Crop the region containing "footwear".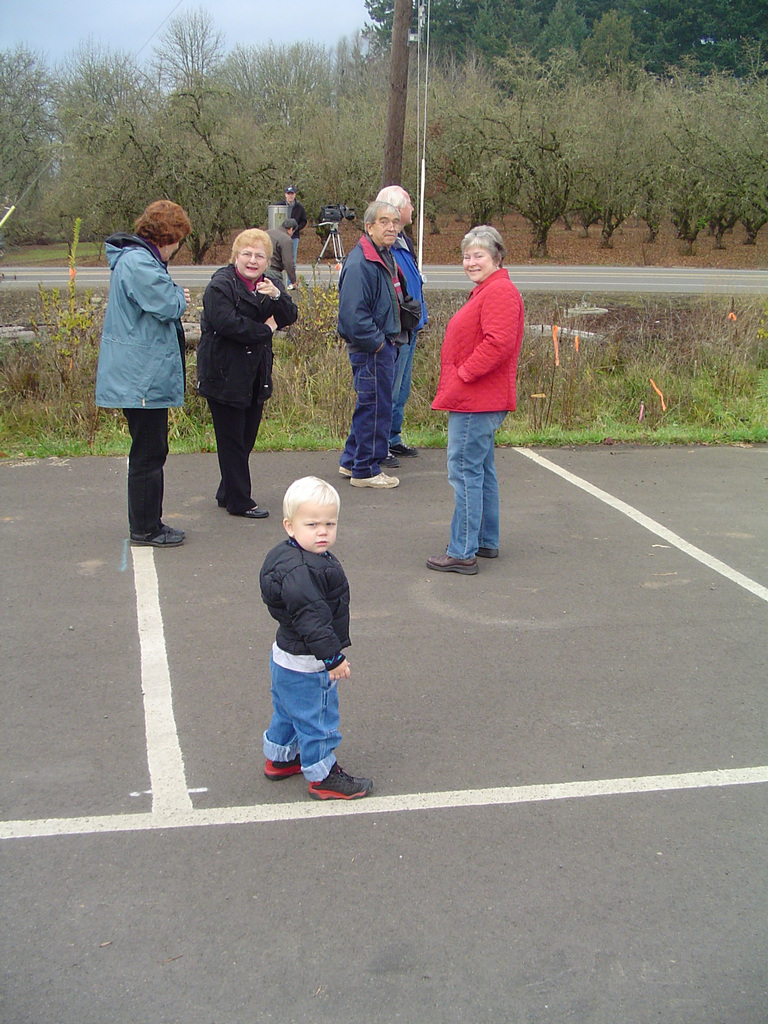
Crop region: rect(392, 442, 411, 452).
